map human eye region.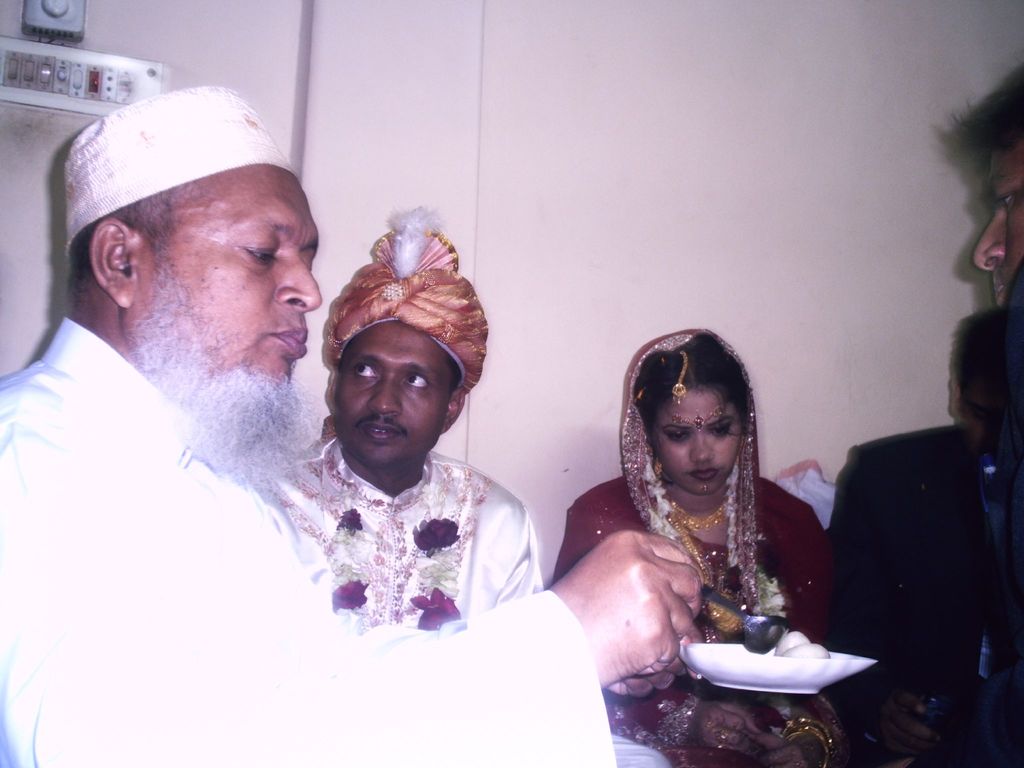
Mapped to box=[243, 236, 280, 269].
